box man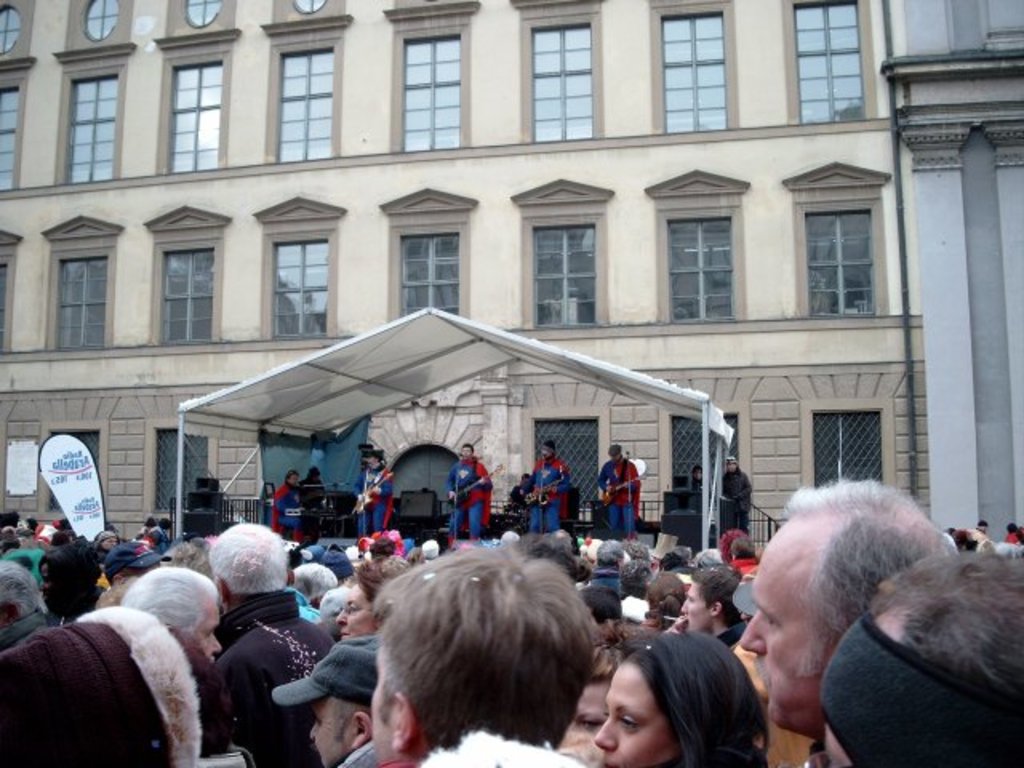
pyautogui.locateOnScreen(598, 443, 643, 544)
